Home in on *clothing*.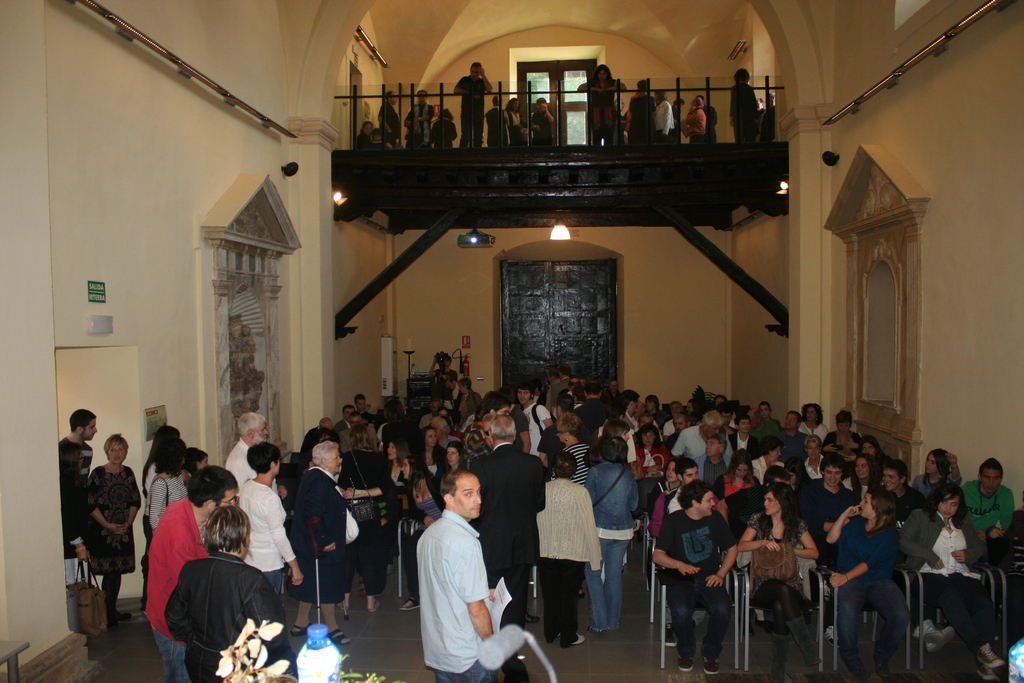
Homed in at Rect(731, 83, 757, 138).
